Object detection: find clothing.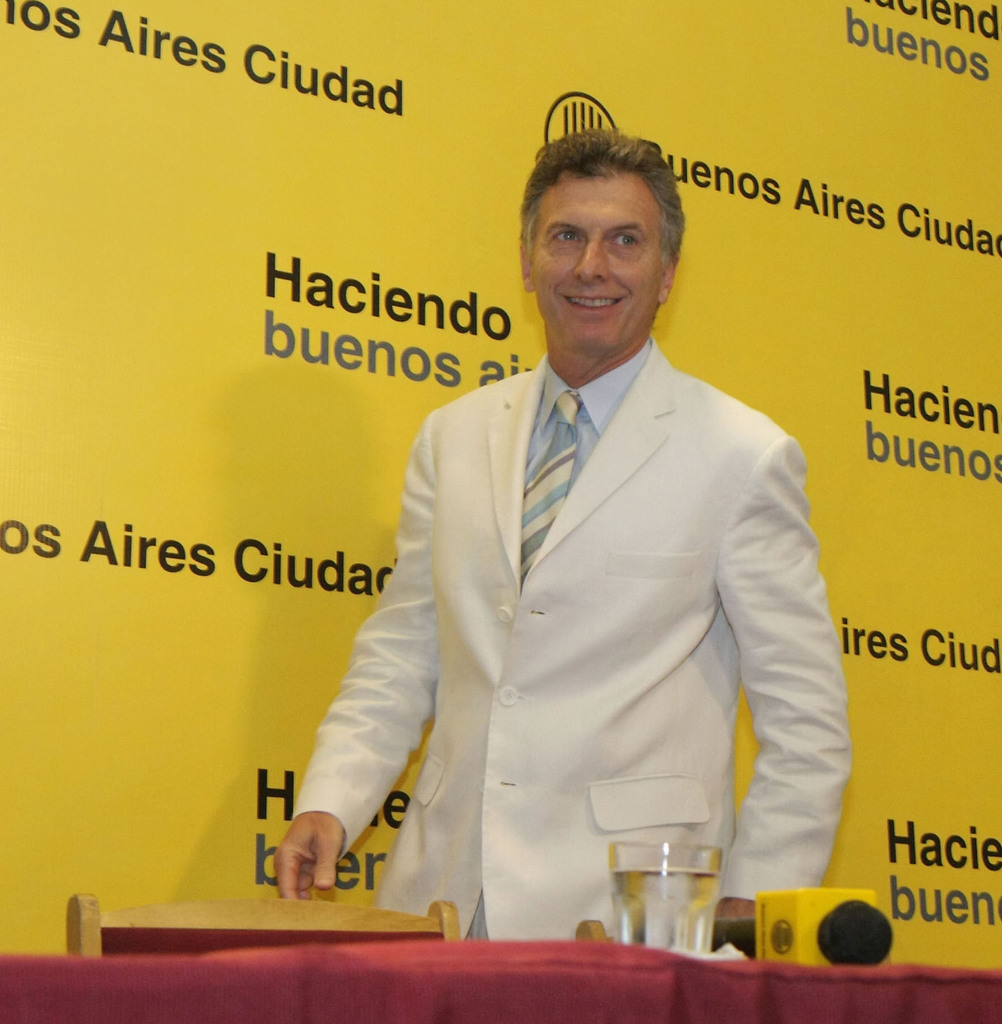
Rect(281, 342, 859, 1000).
